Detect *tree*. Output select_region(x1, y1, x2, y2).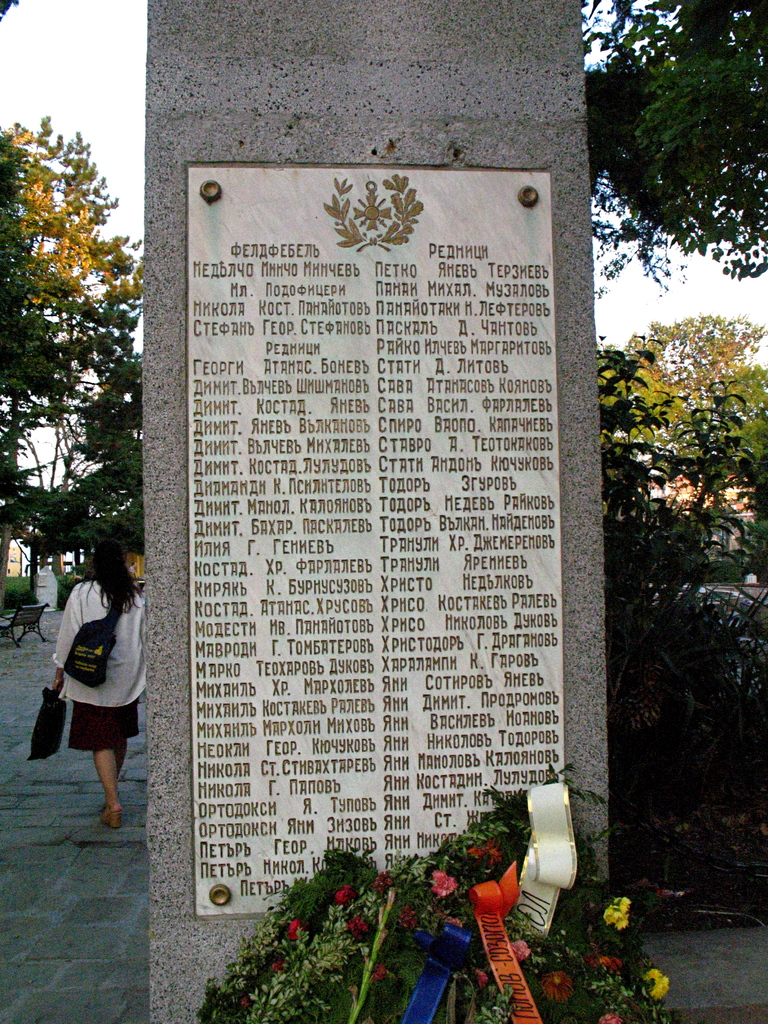
select_region(6, 121, 147, 603).
